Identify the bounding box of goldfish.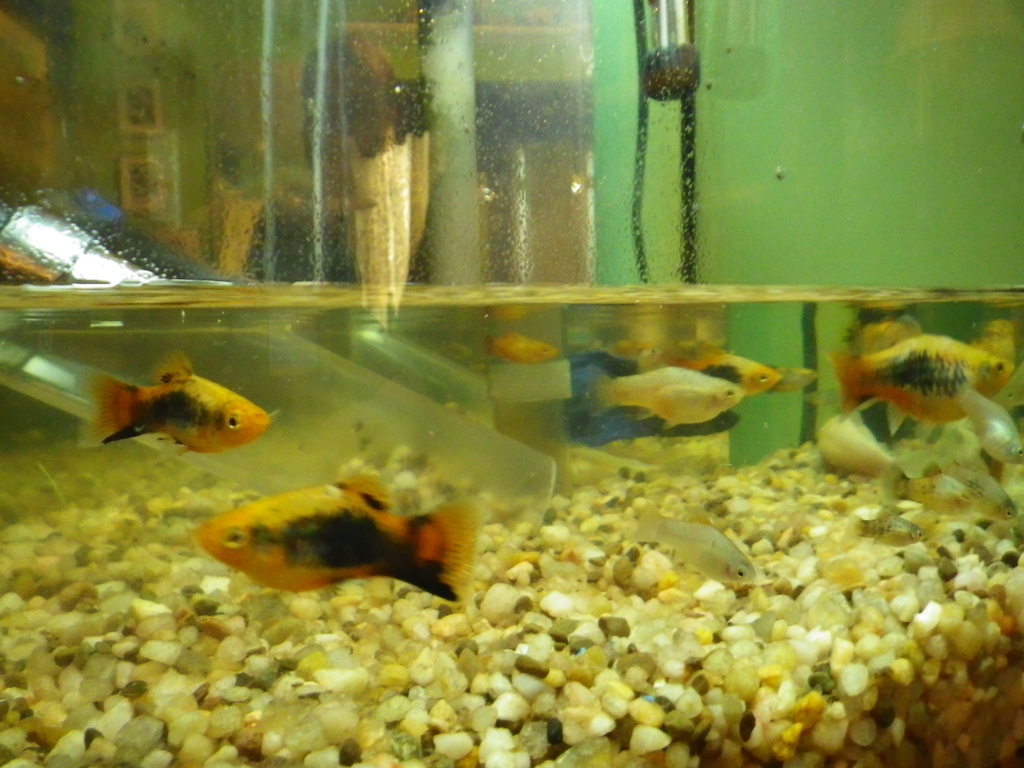
x1=665, y1=346, x2=783, y2=401.
